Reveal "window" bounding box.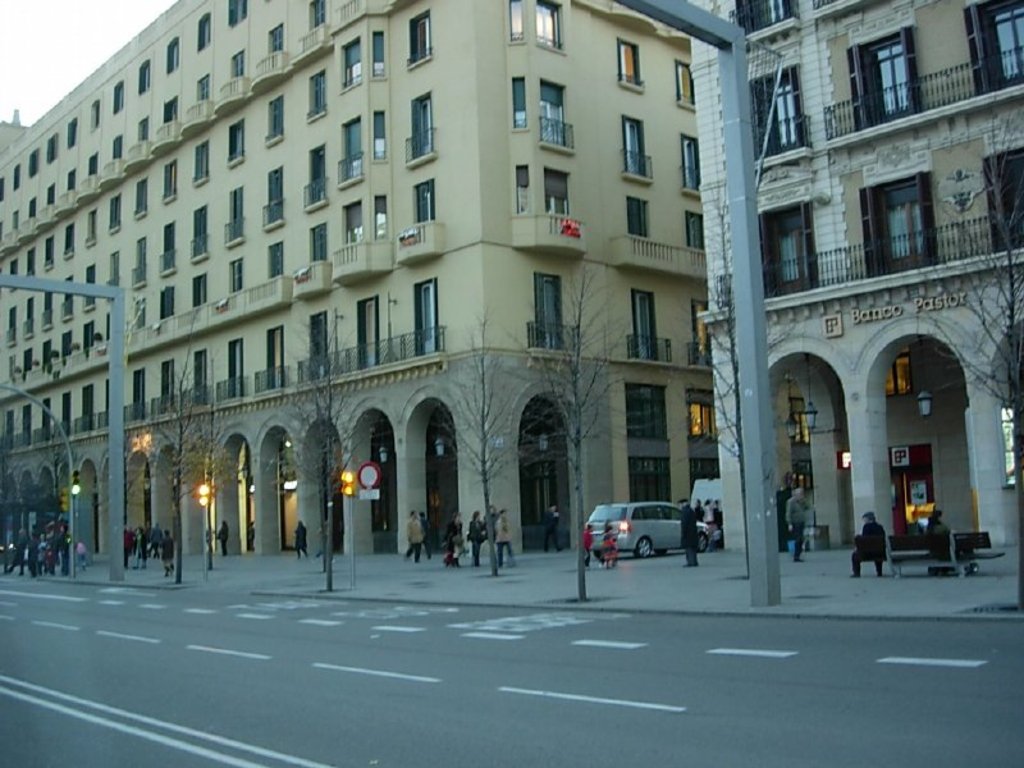
Revealed: bbox=[507, 1, 526, 45].
